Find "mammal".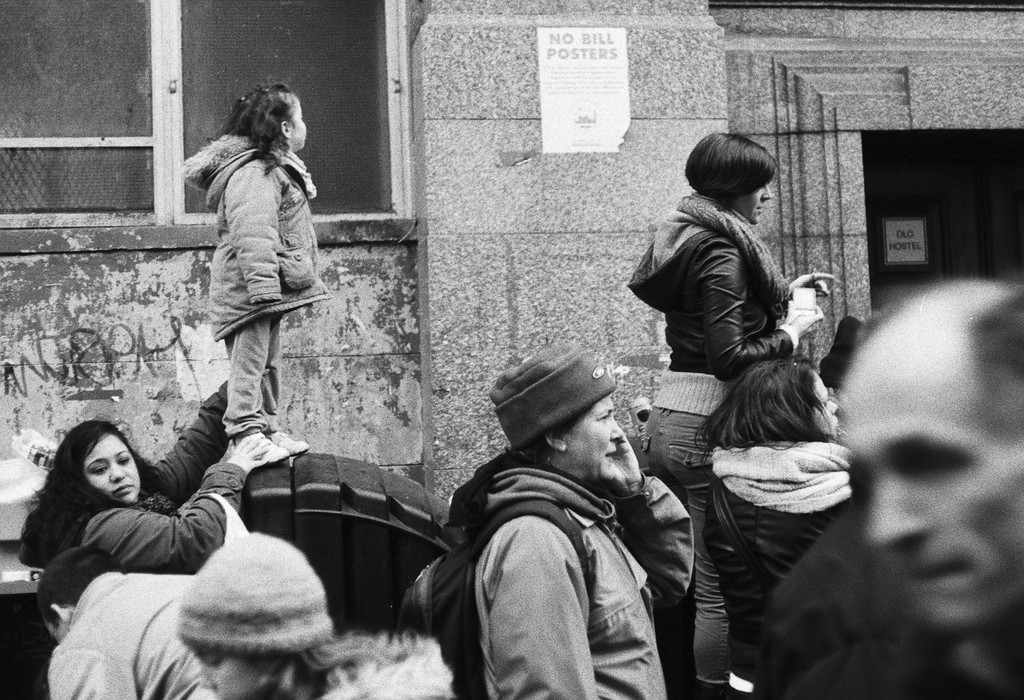
762, 280, 1023, 699.
